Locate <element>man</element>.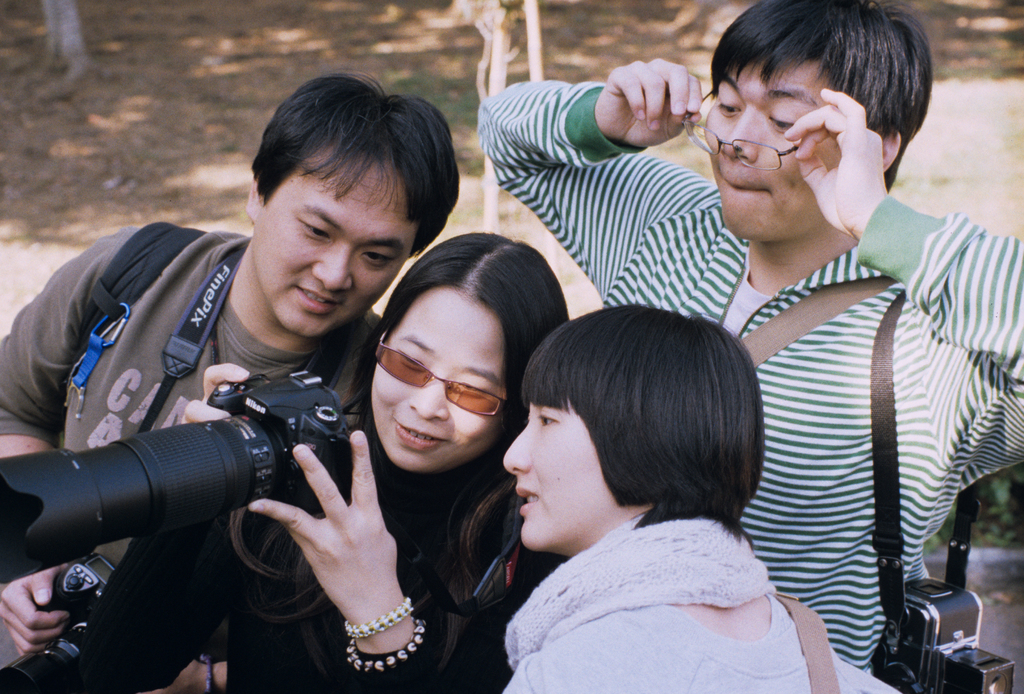
Bounding box: l=472, t=0, r=1023, b=681.
